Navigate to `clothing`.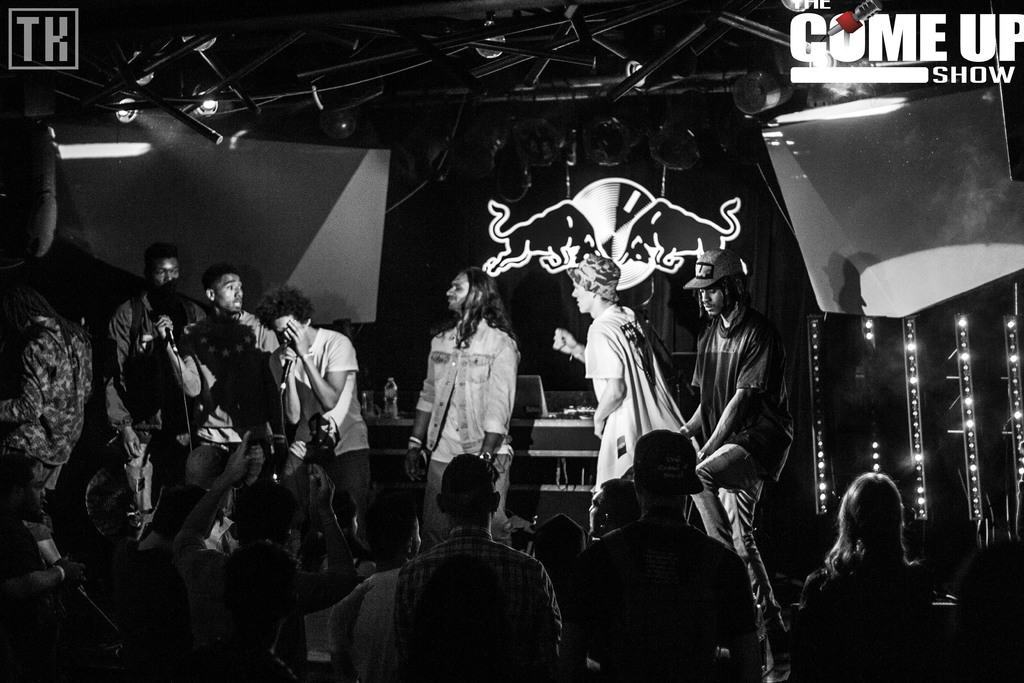
Navigation target: box=[569, 498, 760, 675].
